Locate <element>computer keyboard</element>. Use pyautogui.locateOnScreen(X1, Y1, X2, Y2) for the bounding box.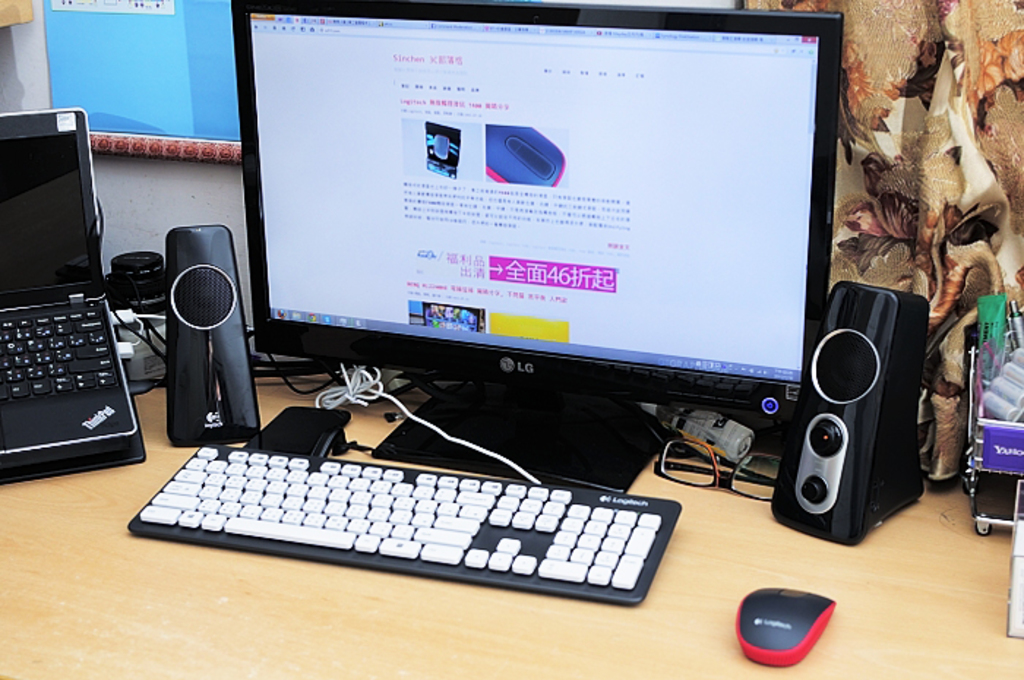
pyautogui.locateOnScreen(127, 442, 679, 607).
